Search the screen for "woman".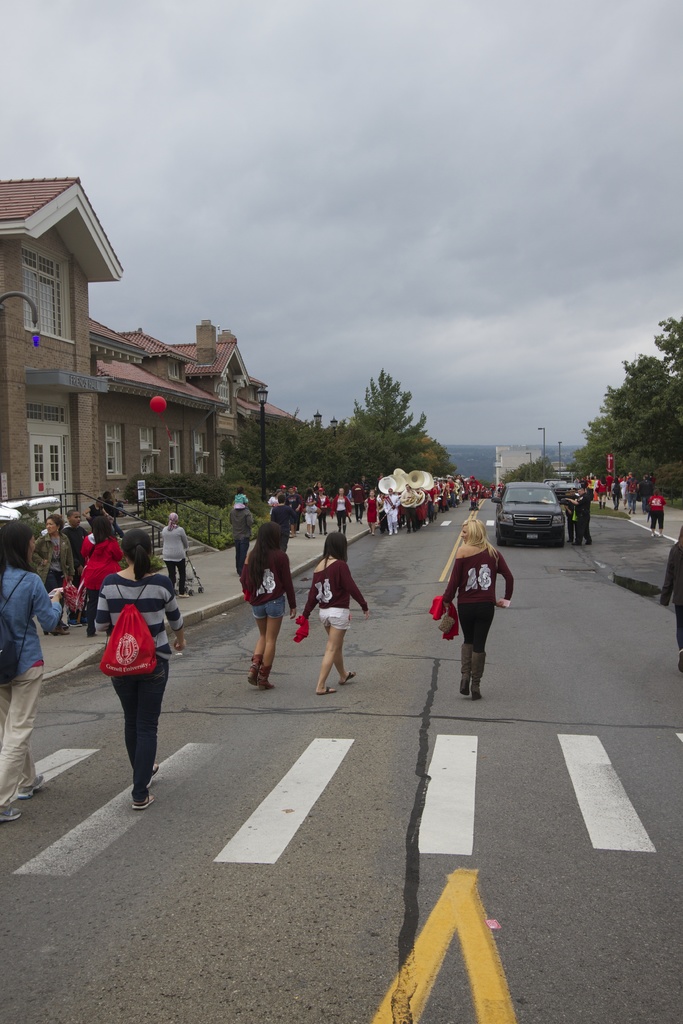
Found at {"left": 363, "top": 489, "right": 380, "bottom": 532}.
